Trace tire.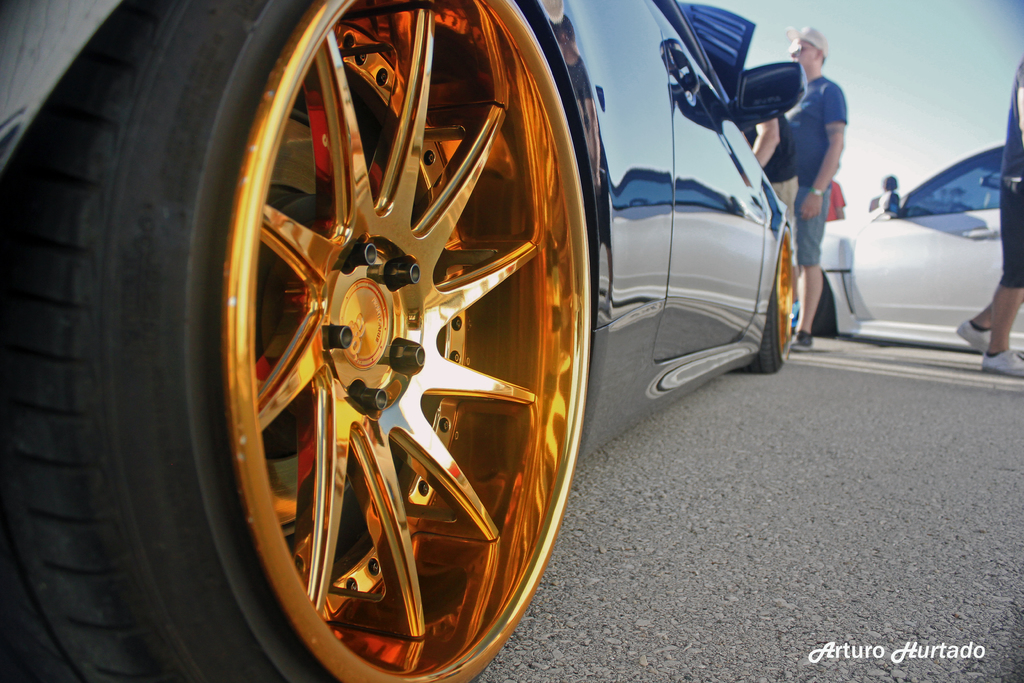
Traced to select_region(0, 0, 596, 682).
